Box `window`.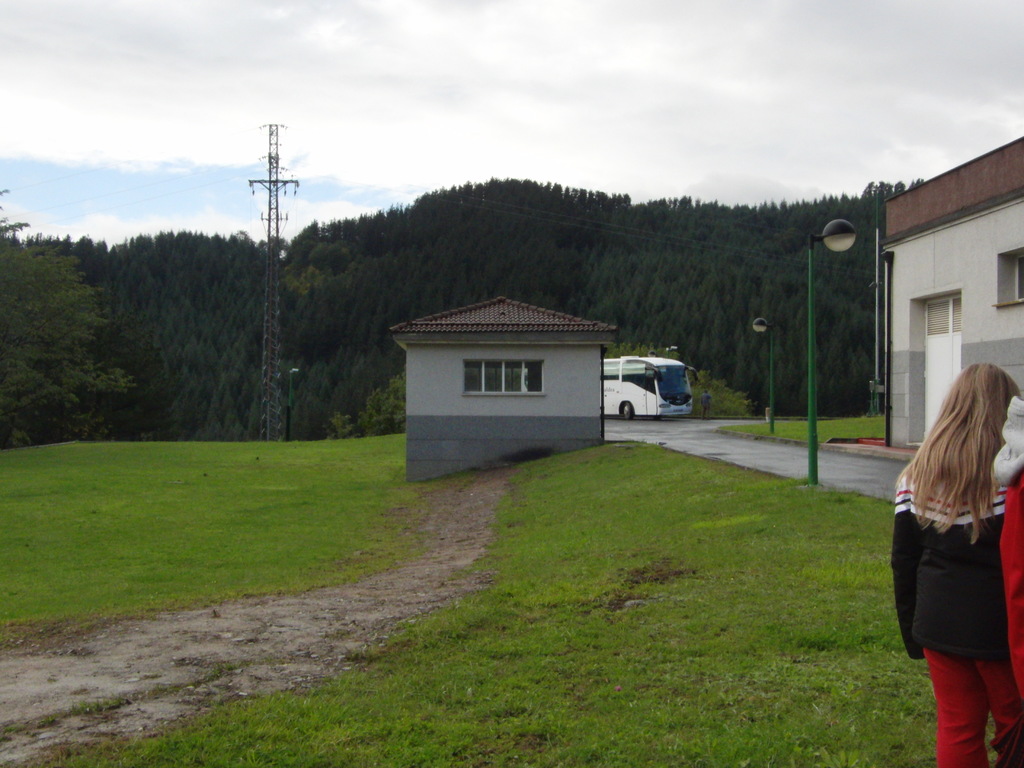
1007, 259, 1023, 299.
